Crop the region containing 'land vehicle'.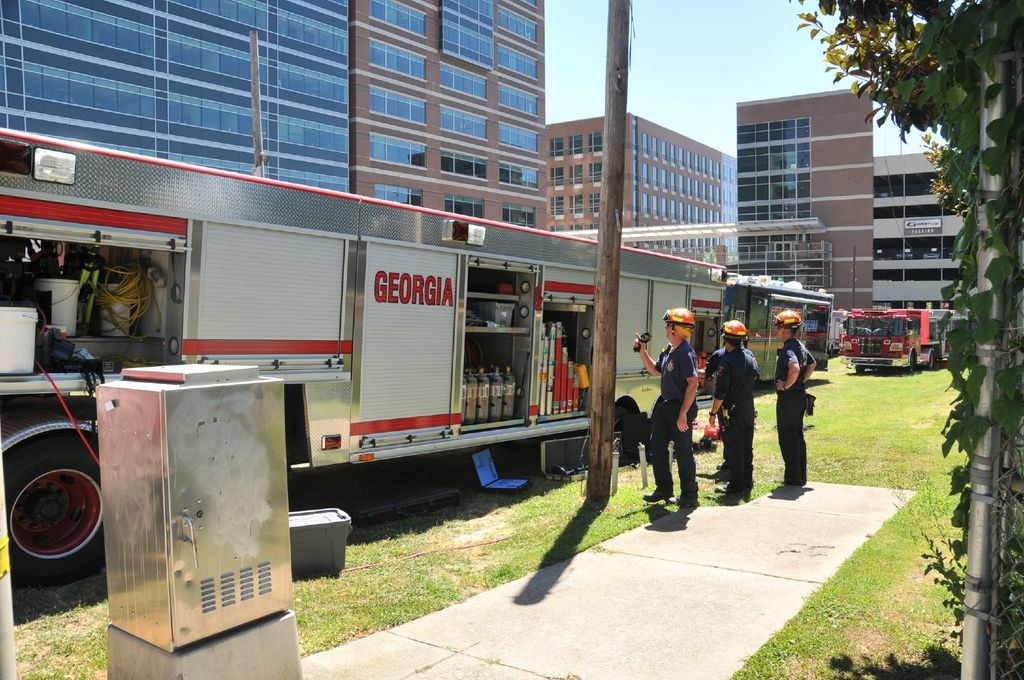
Crop region: box=[853, 311, 947, 376].
